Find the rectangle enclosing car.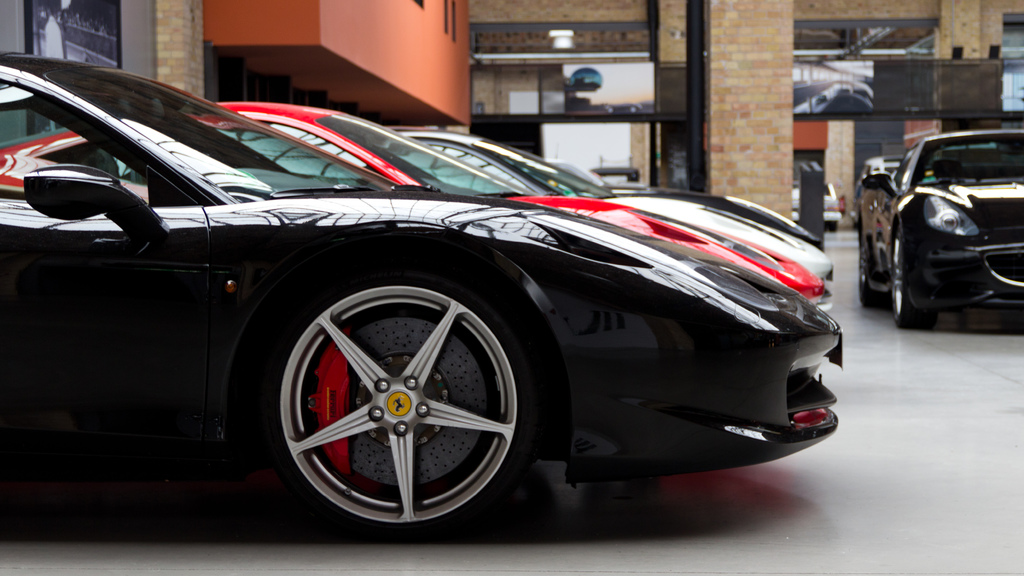
left=0, top=53, right=841, bottom=536.
